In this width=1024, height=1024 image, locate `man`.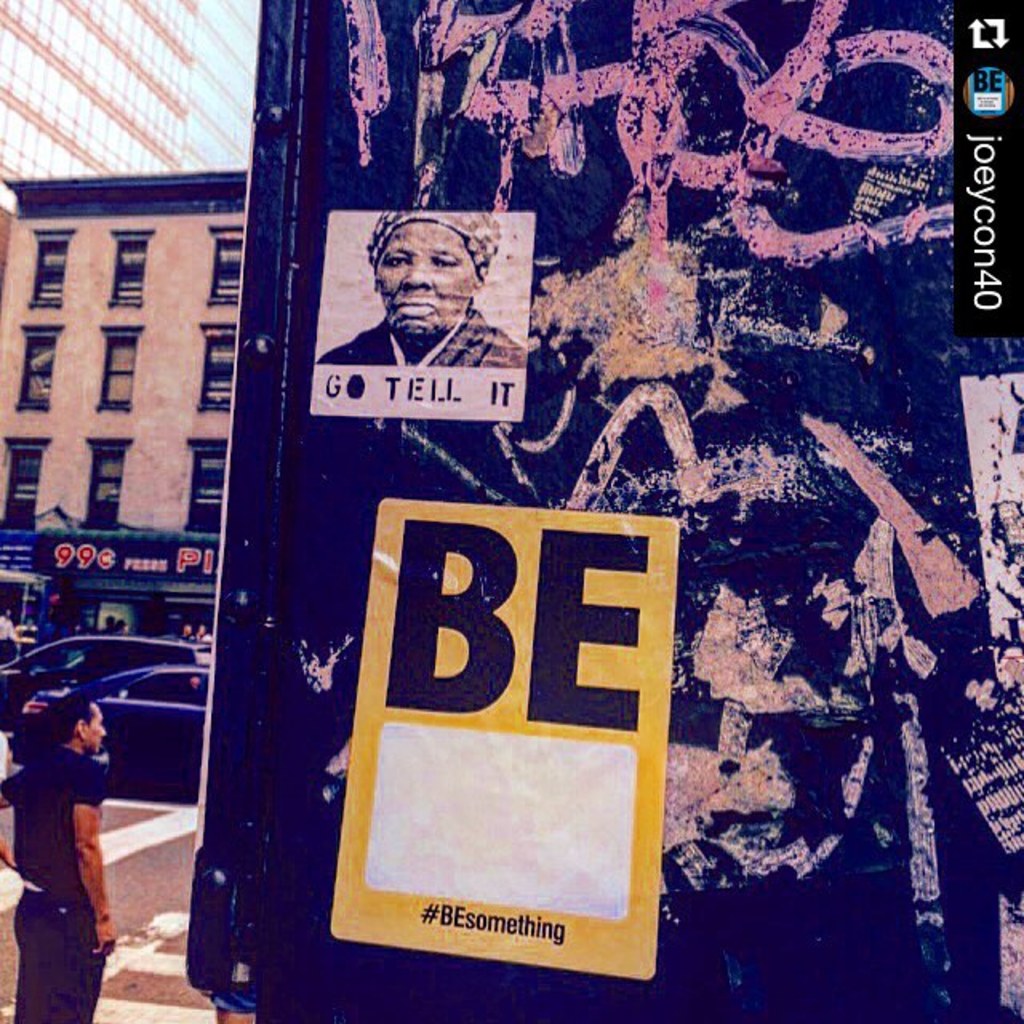
Bounding box: [339,208,525,392].
